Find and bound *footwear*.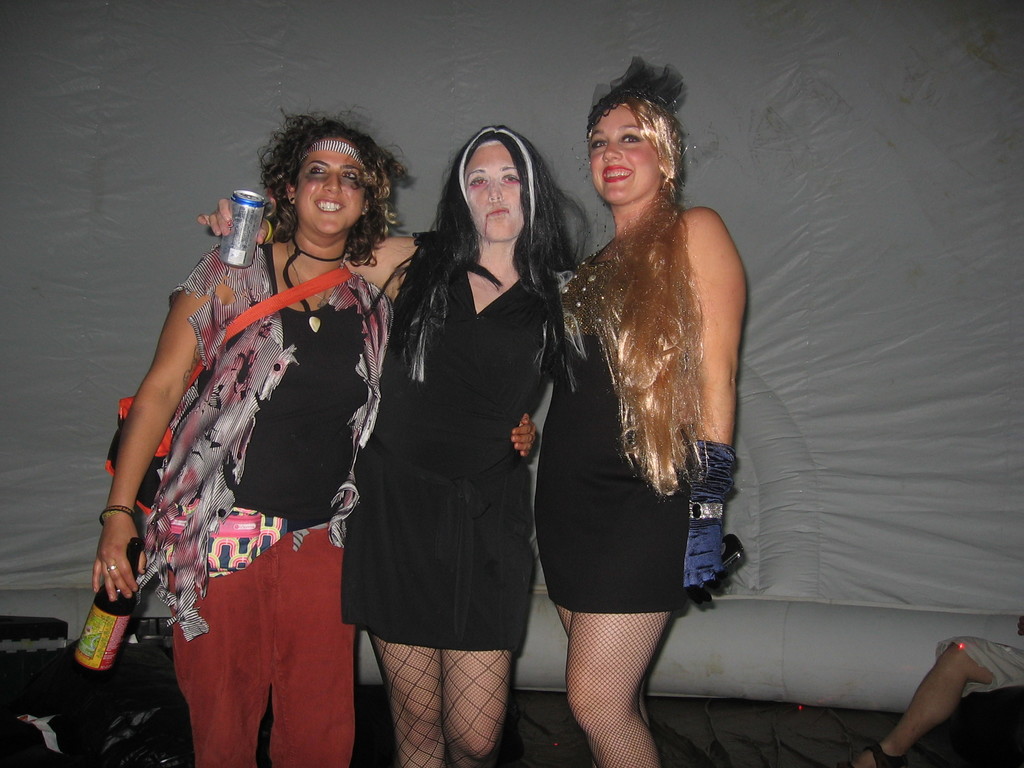
Bound: 842:740:908:767.
